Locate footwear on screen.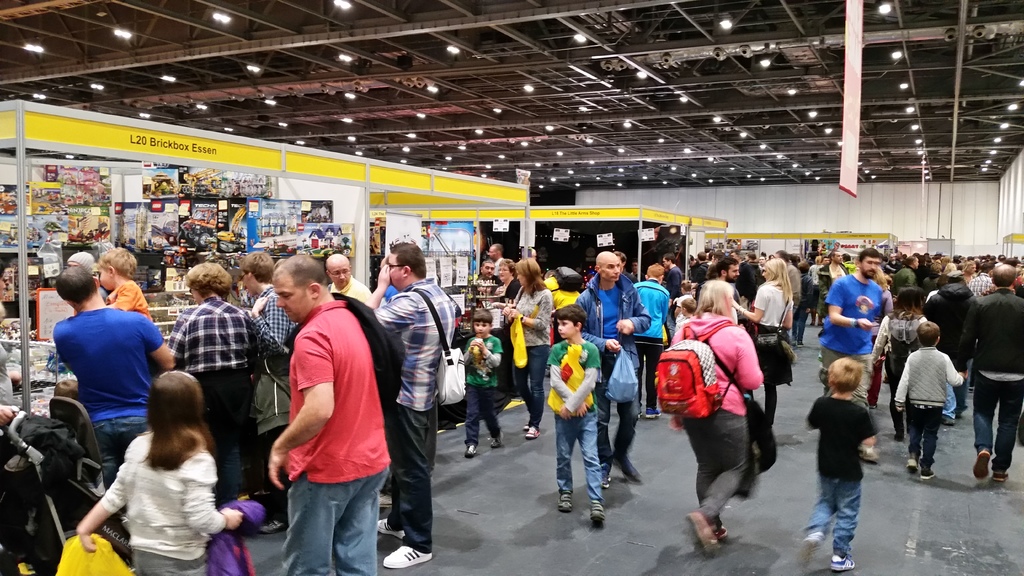
On screen at bbox=(252, 519, 291, 533).
